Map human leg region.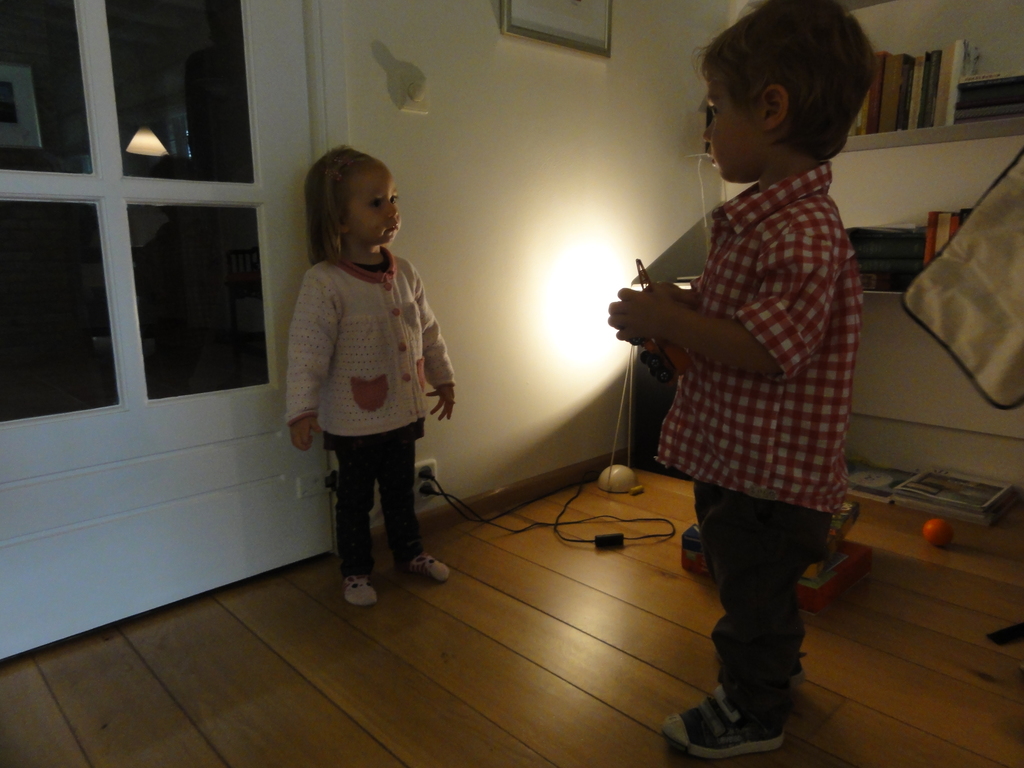
Mapped to <region>326, 436, 374, 600</region>.
